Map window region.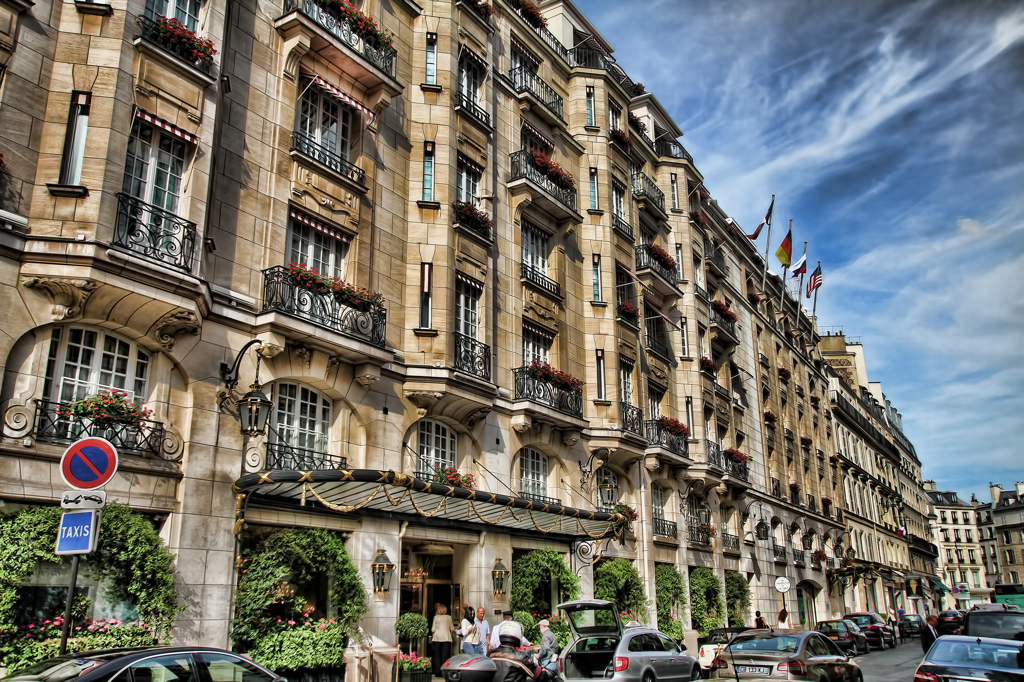
Mapped to [x1=522, y1=126, x2=551, y2=189].
